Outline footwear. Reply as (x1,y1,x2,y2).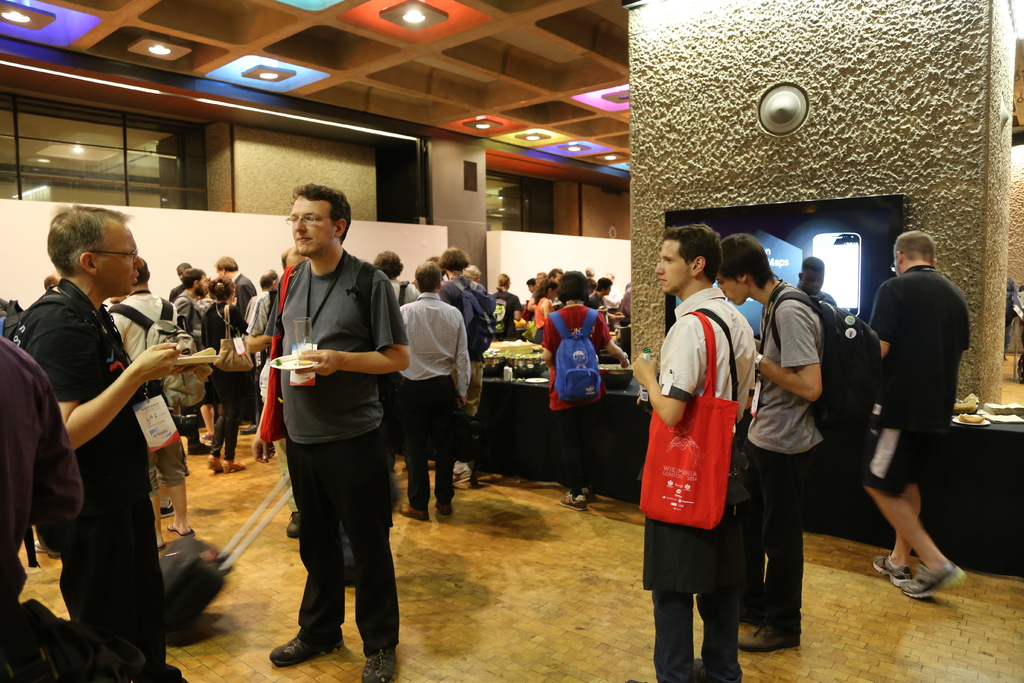
(166,522,197,537).
